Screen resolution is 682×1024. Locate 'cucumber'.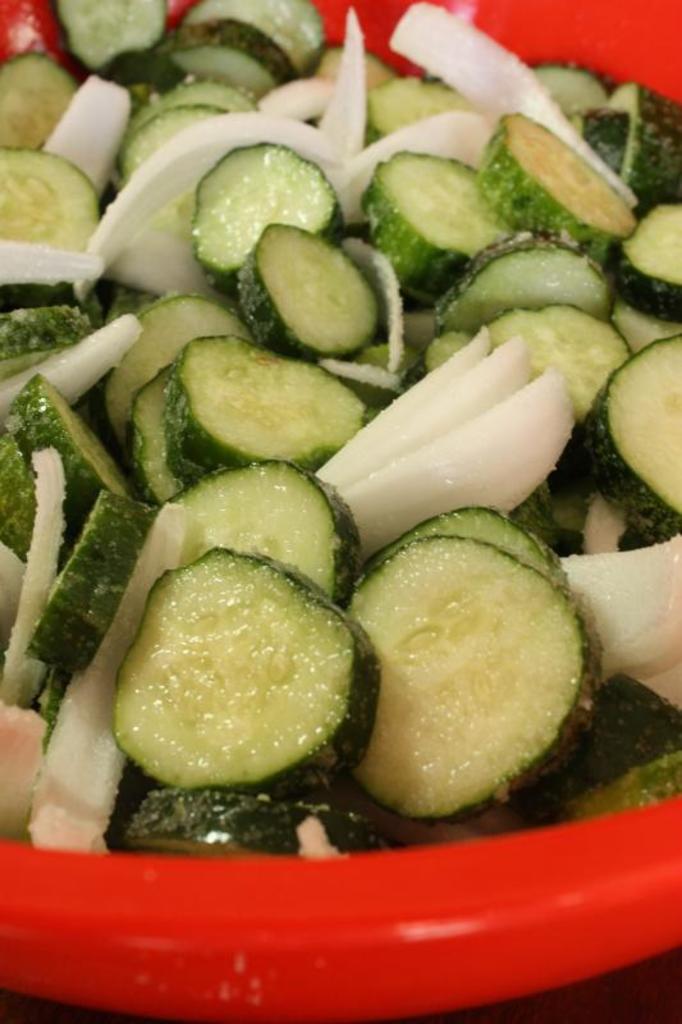
{"x1": 102, "y1": 540, "x2": 365, "y2": 810}.
